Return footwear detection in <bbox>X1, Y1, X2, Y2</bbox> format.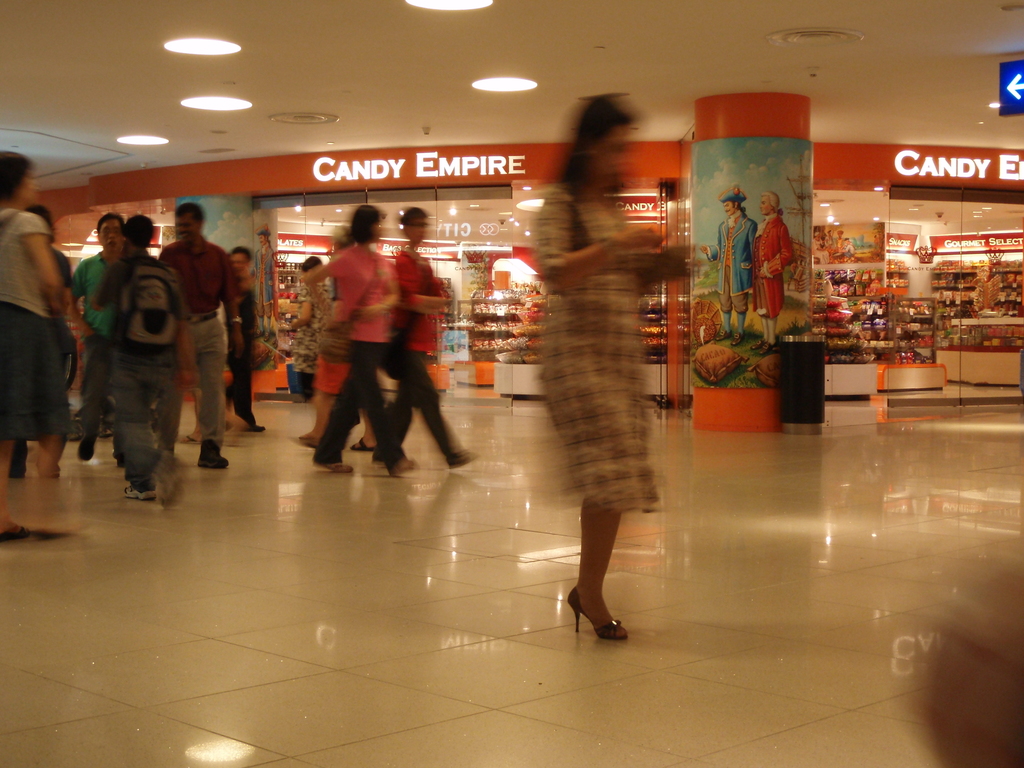
<bbox>394, 452, 415, 479</bbox>.
